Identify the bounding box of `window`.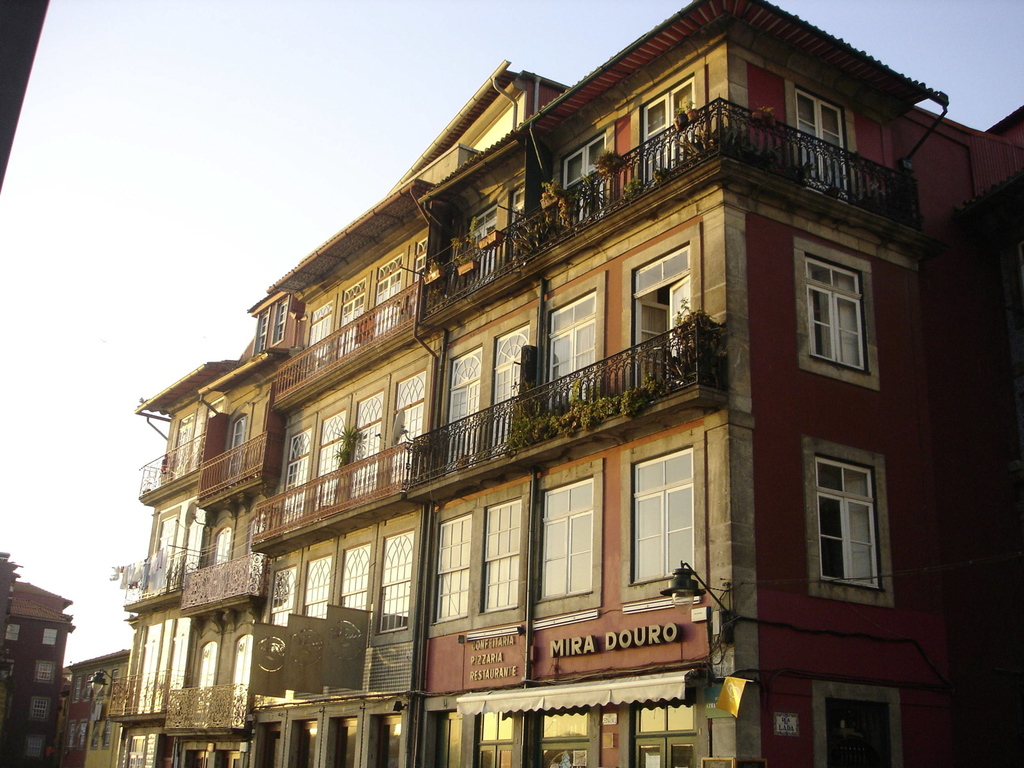
[385, 365, 428, 481].
